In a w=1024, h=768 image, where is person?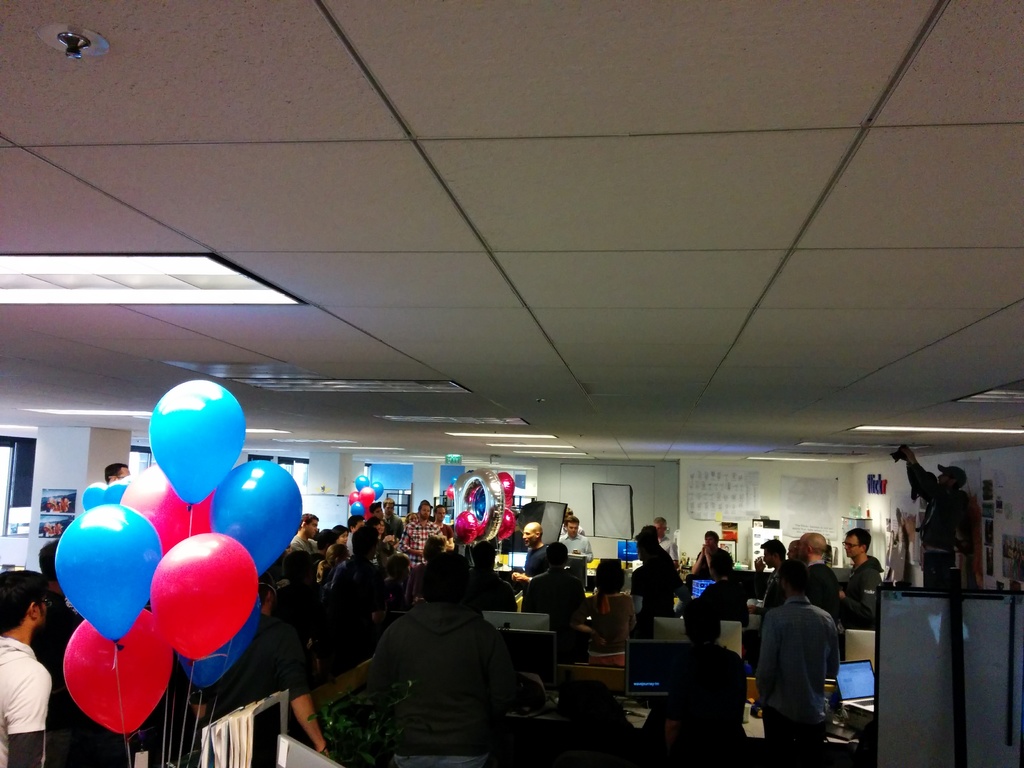
box(646, 526, 689, 621).
